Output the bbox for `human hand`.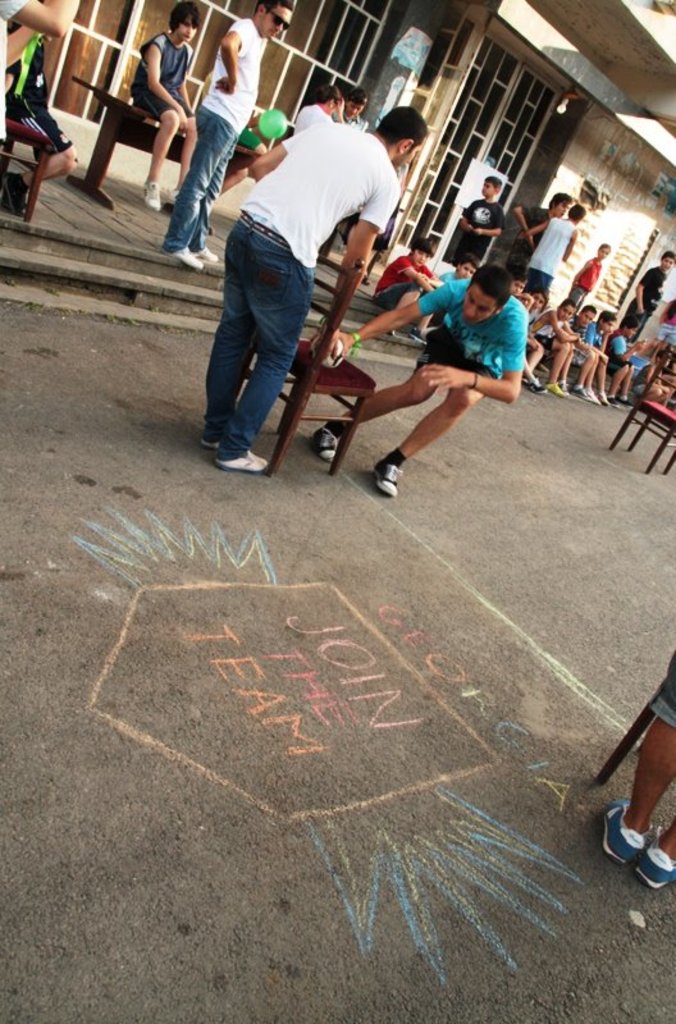
BBox(214, 77, 238, 97).
